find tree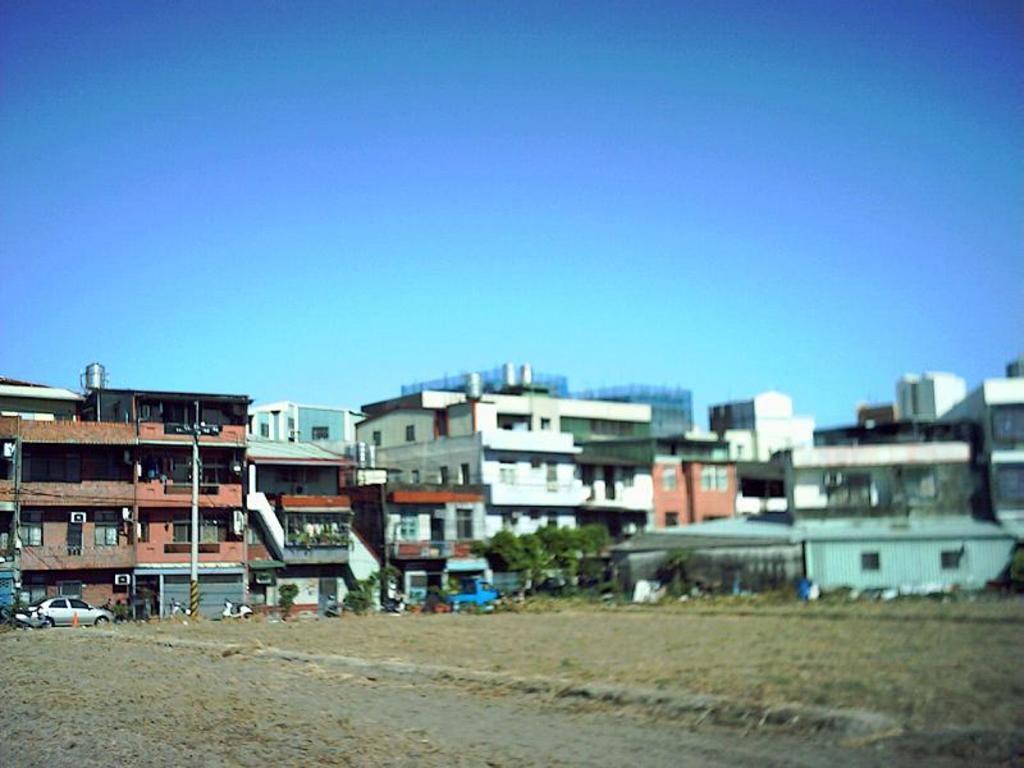
rect(467, 520, 557, 596)
